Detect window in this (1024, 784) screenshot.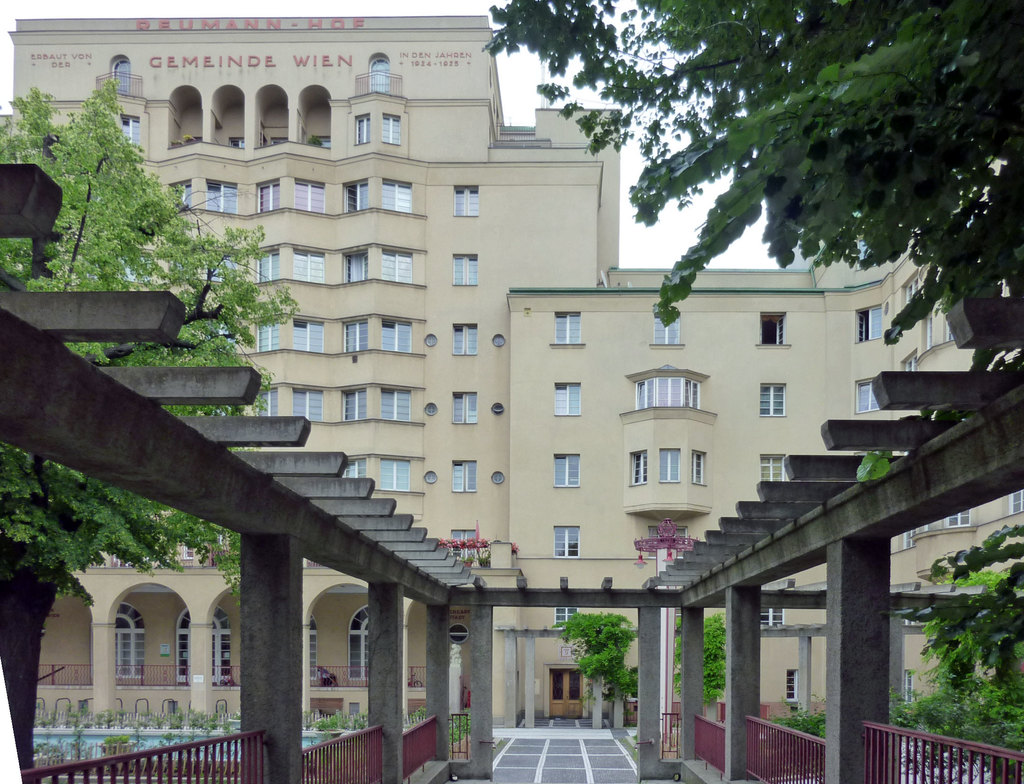
Detection: crop(650, 317, 682, 343).
